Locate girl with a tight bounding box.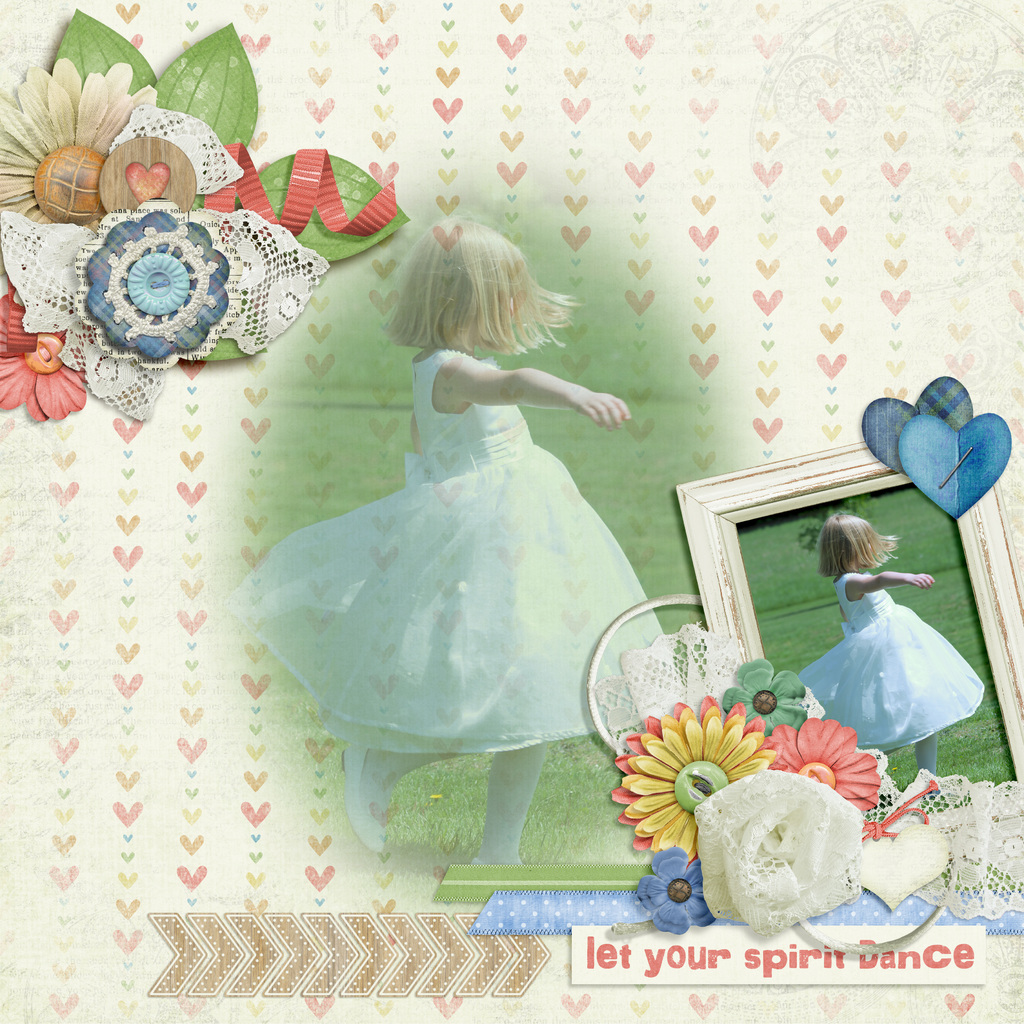
<box>791,514,977,771</box>.
